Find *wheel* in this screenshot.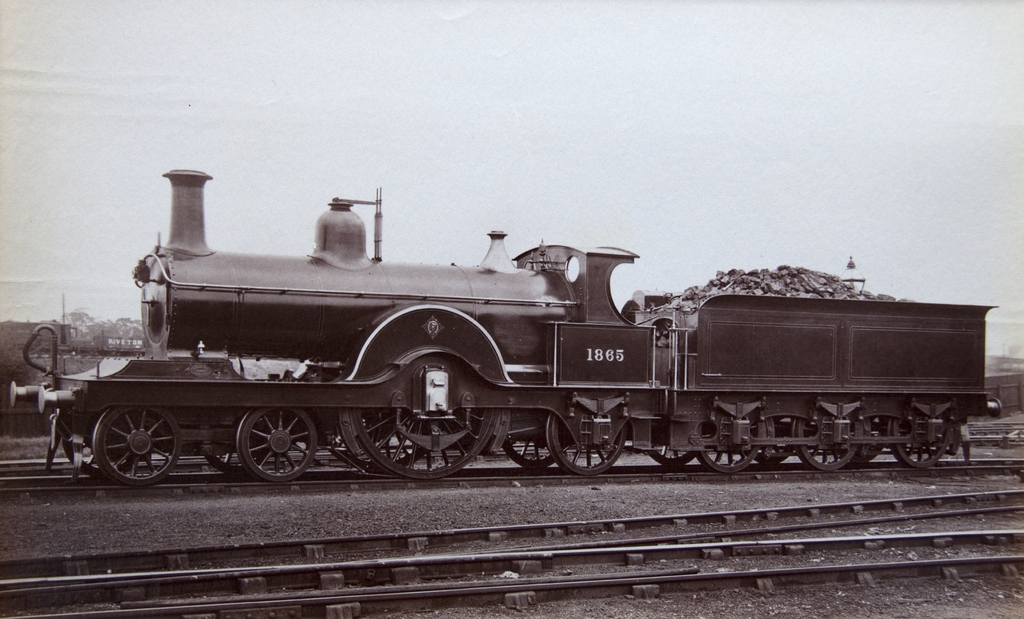
The bounding box for *wheel* is Rect(640, 448, 698, 468).
